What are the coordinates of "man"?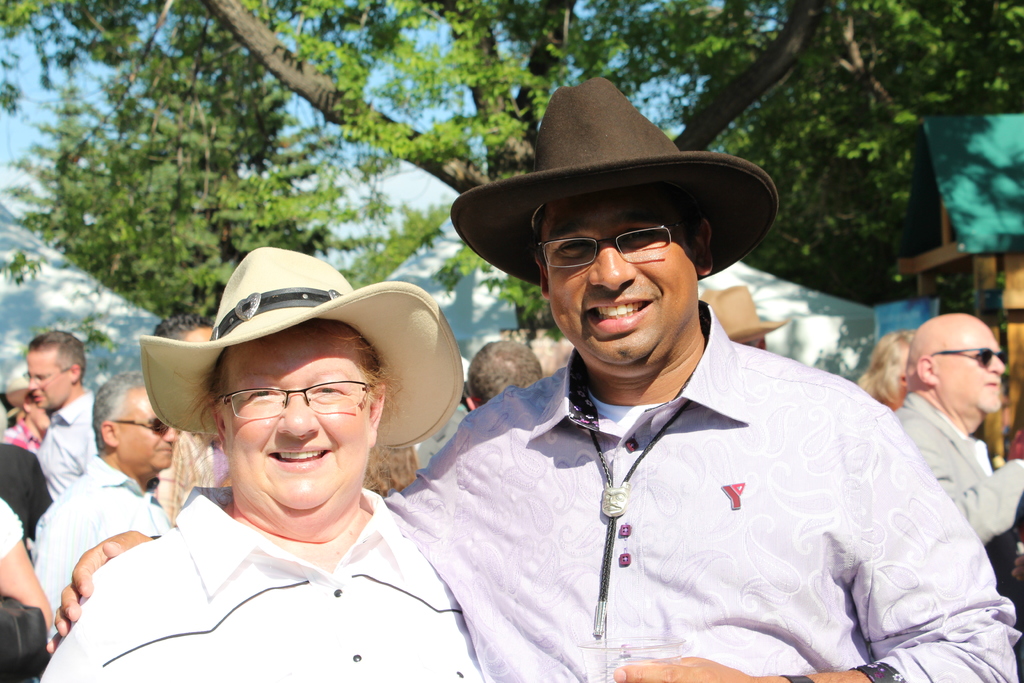
crop(52, 70, 1016, 682).
